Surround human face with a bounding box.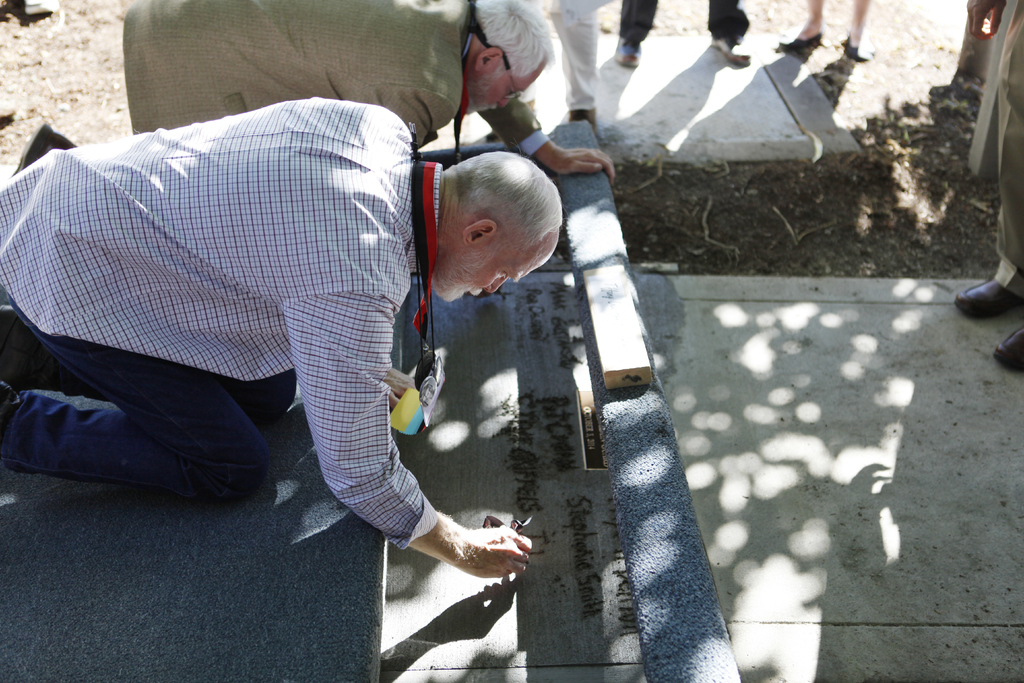
{"left": 466, "top": 65, "right": 547, "bottom": 116}.
